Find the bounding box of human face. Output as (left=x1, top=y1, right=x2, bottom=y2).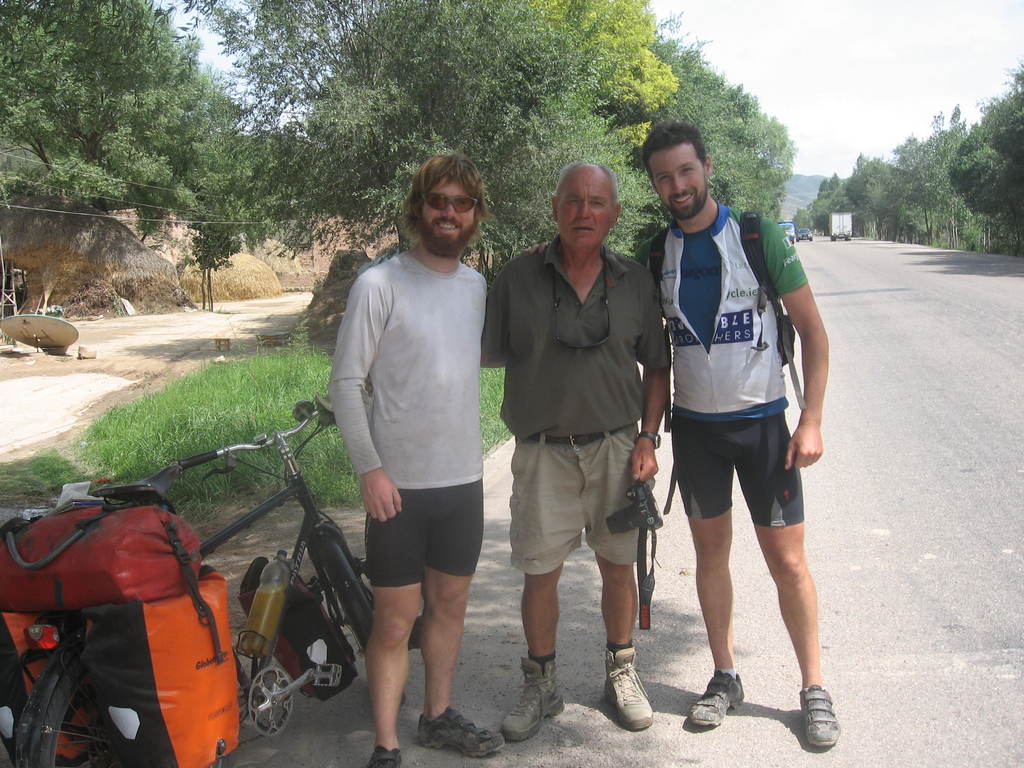
(left=415, top=177, right=477, bottom=257).
